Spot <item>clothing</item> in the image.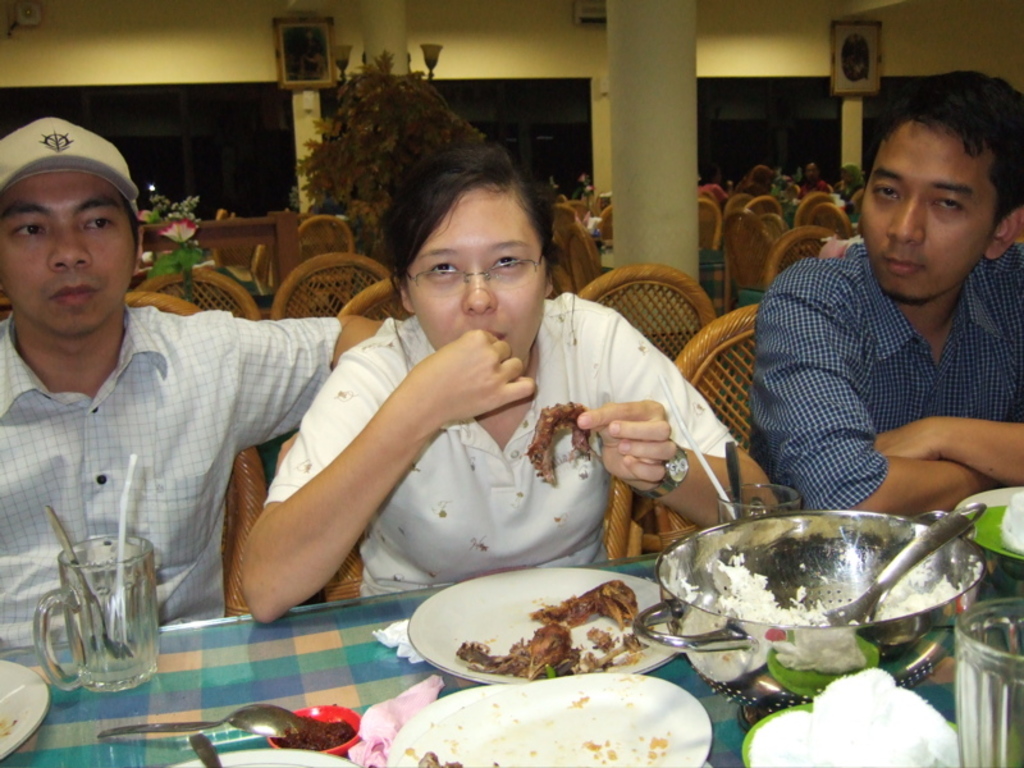
<item>clothing</item> found at 0,297,344,652.
